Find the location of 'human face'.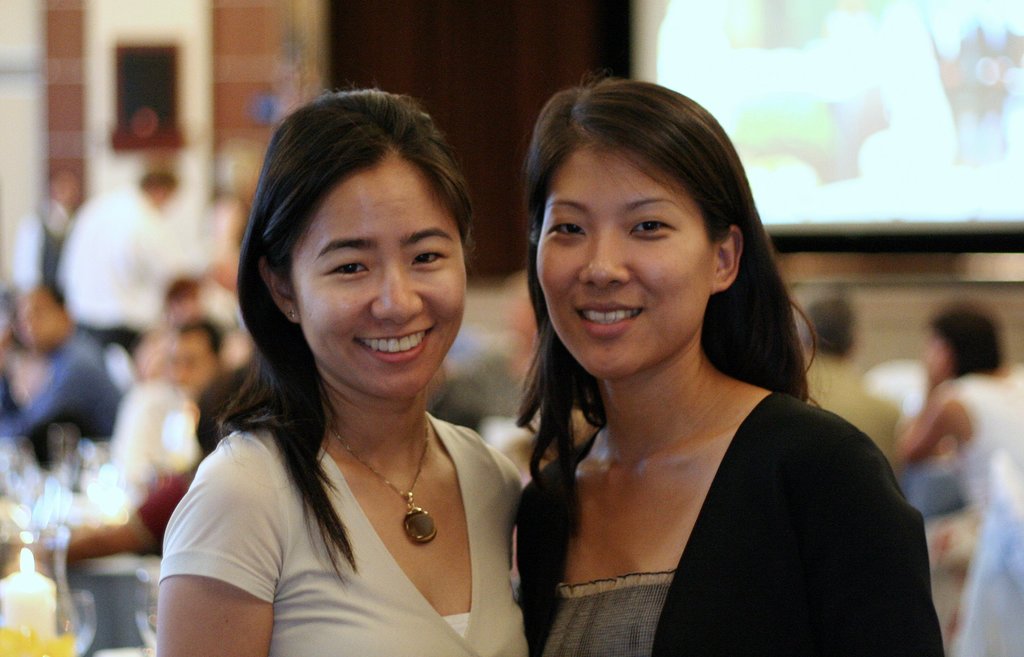
Location: detection(170, 332, 218, 396).
